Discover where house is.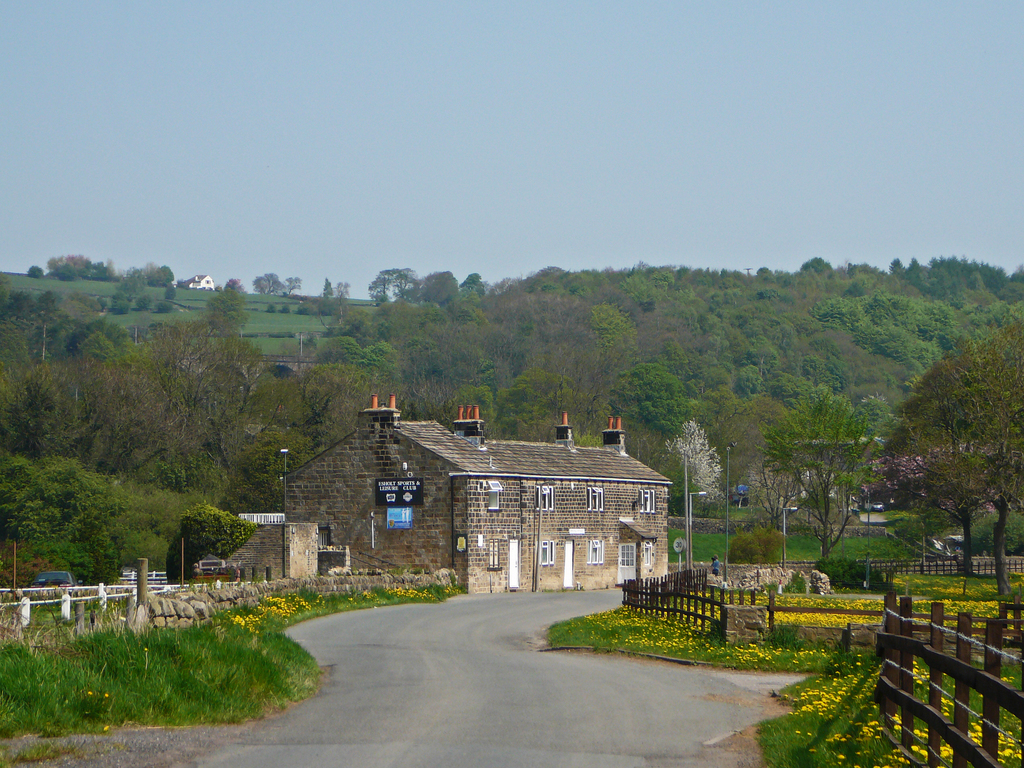
Discovered at region(244, 403, 680, 608).
